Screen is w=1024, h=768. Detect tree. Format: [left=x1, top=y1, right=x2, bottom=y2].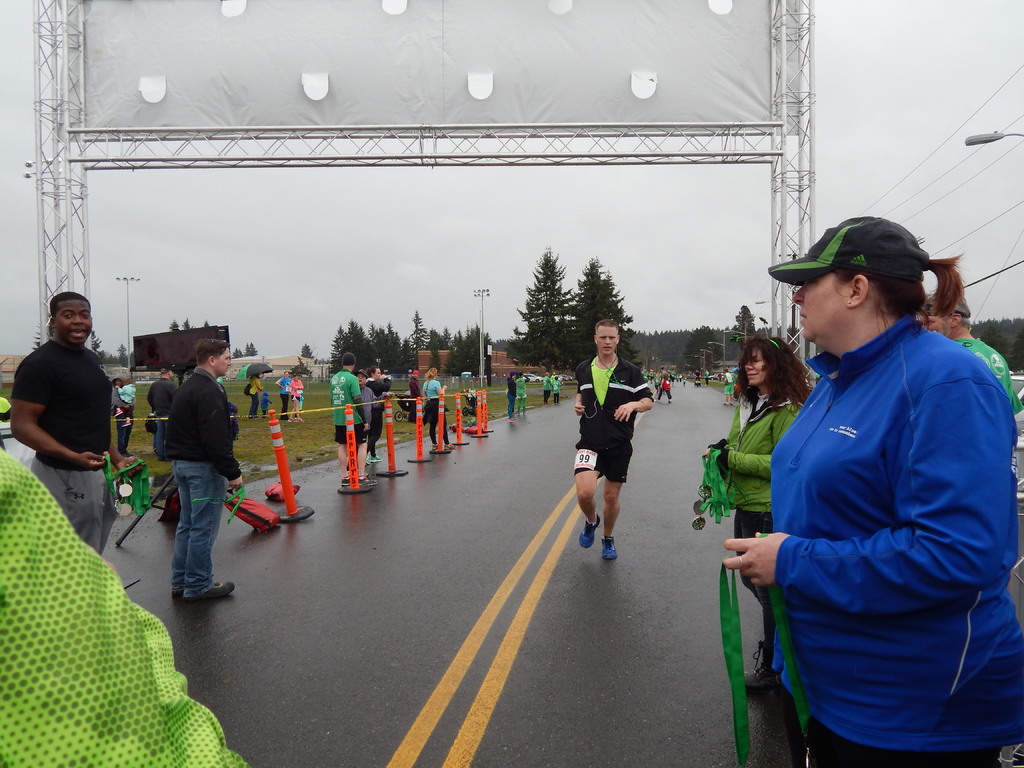
[left=377, top=323, right=392, bottom=378].
